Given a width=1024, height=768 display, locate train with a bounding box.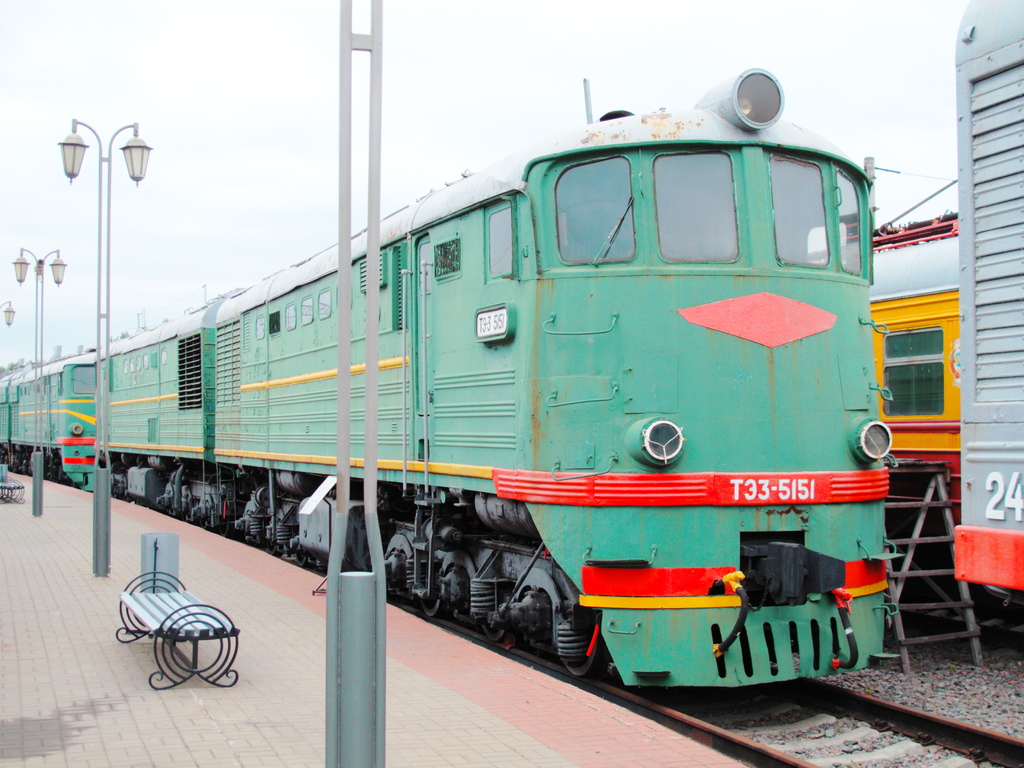
Located: [left=0, top=61, right=909, bottom=699].
